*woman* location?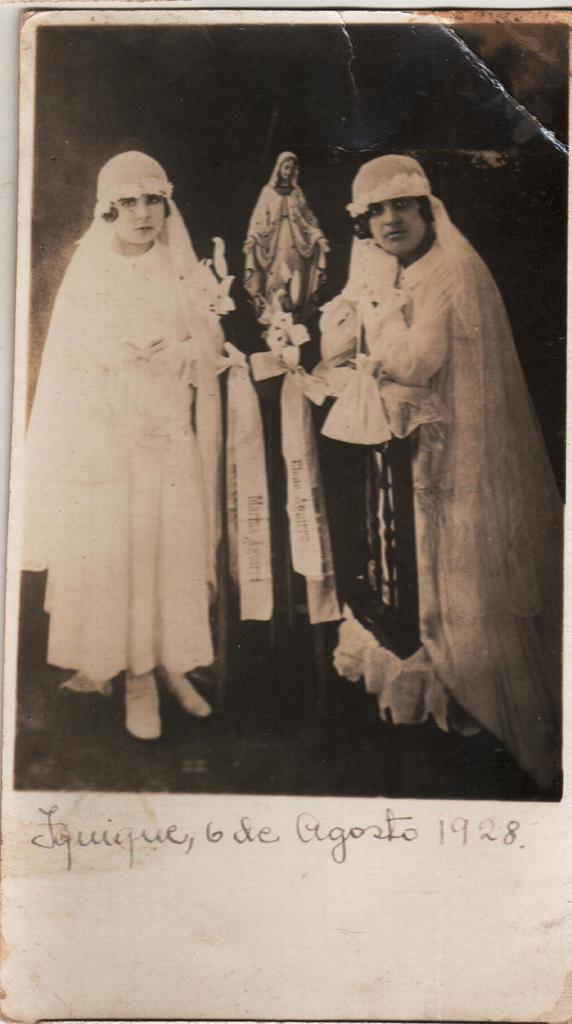
312,148,567,796
